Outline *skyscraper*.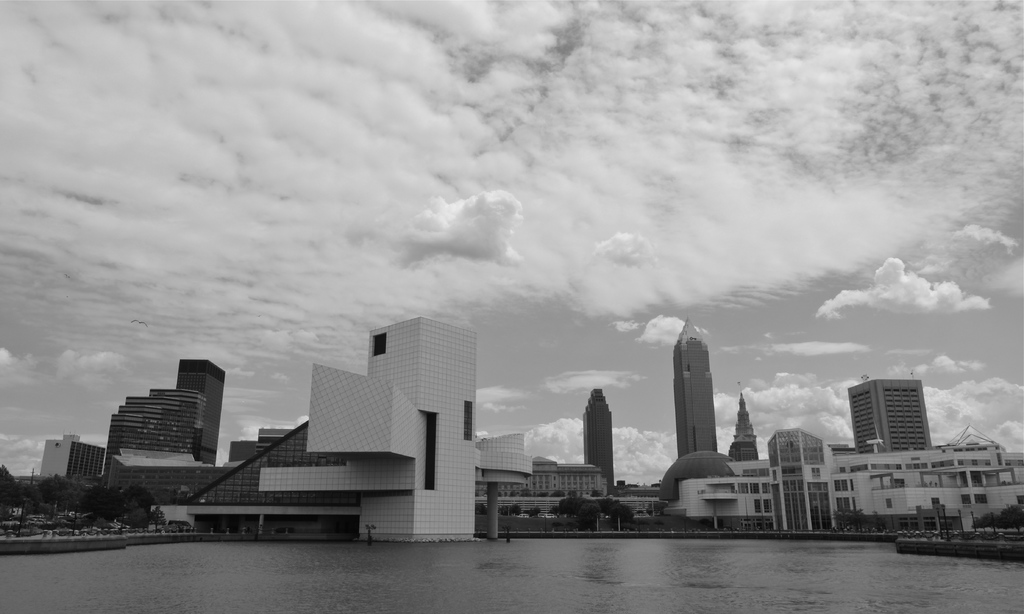
Outline: l=170, t=360, r=227, b=466.
